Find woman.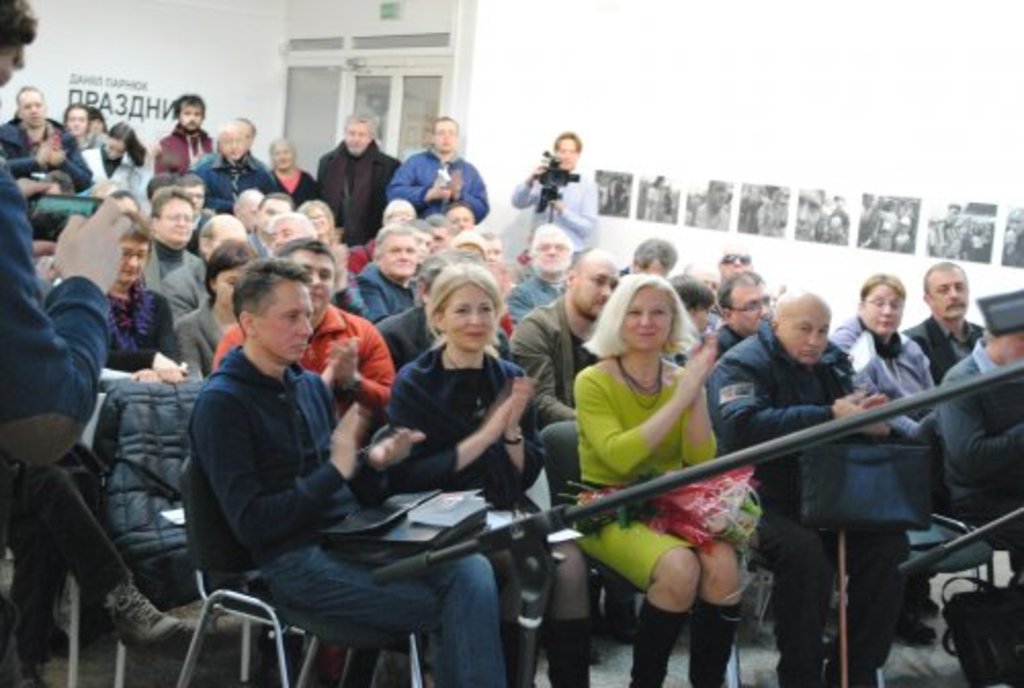
bbox(172, 240, 260, 369).
